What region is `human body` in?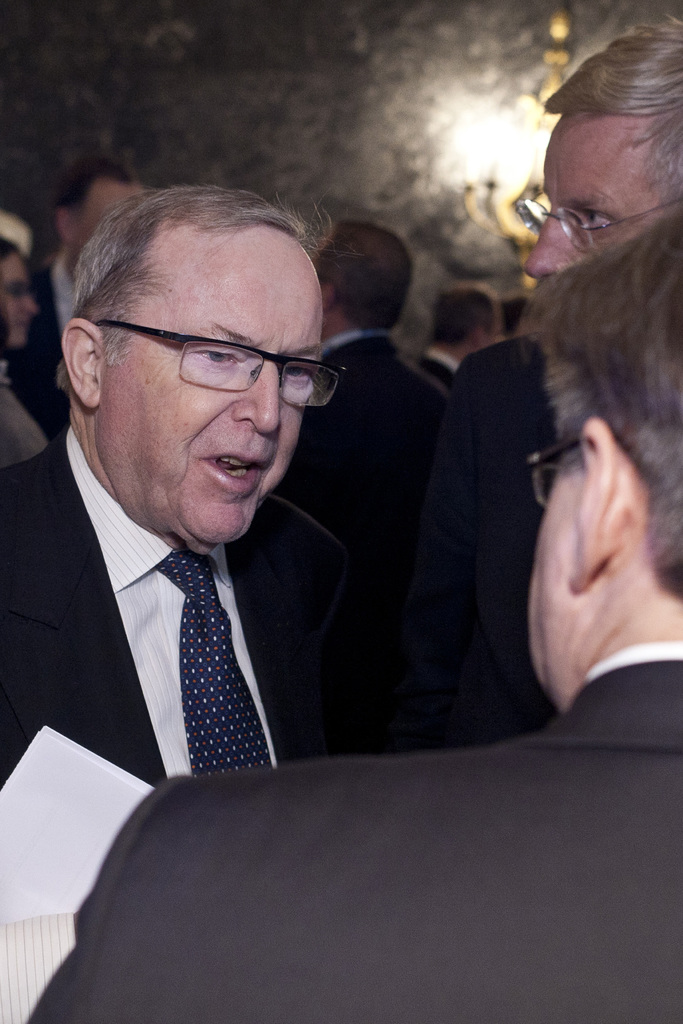
l=0, t=383, r=53, b=470.
